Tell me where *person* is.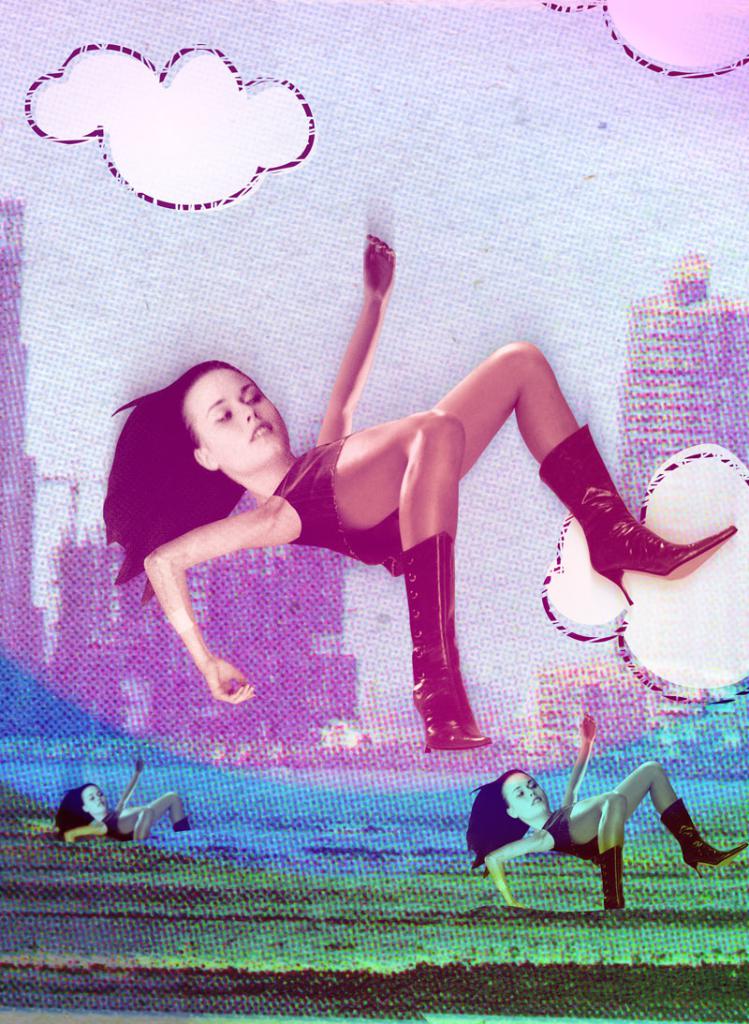
*person* is at crop(95, 231, 735, 752).
